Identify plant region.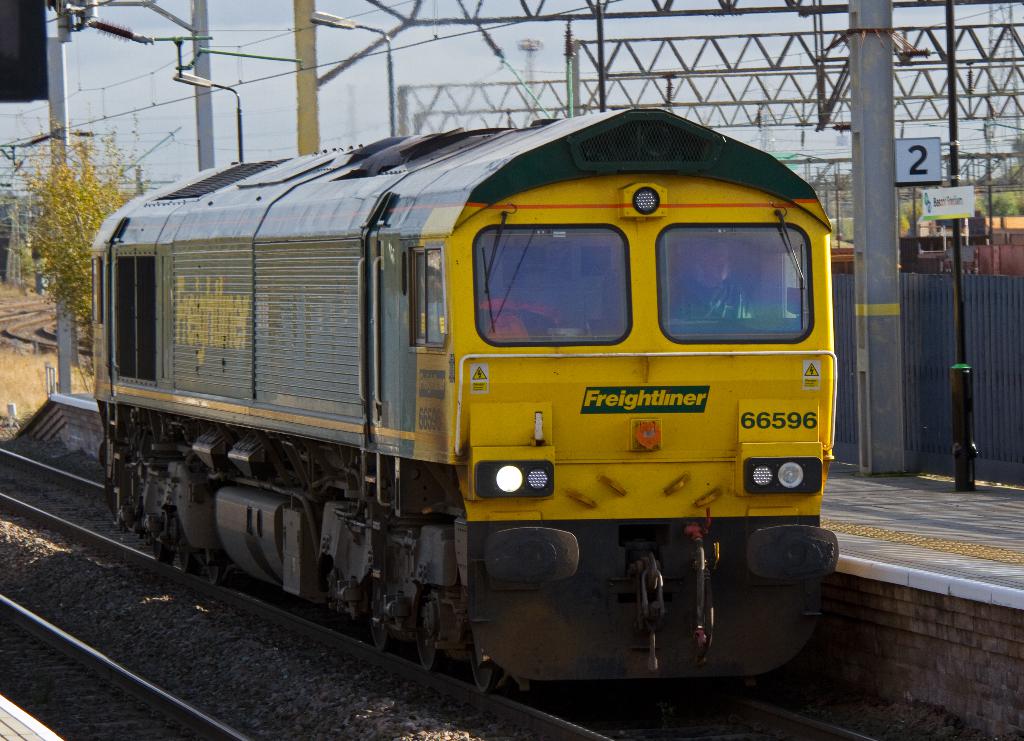
Region: {"left": 11, "top": 113, "right": 150, "bottom": 350}.
